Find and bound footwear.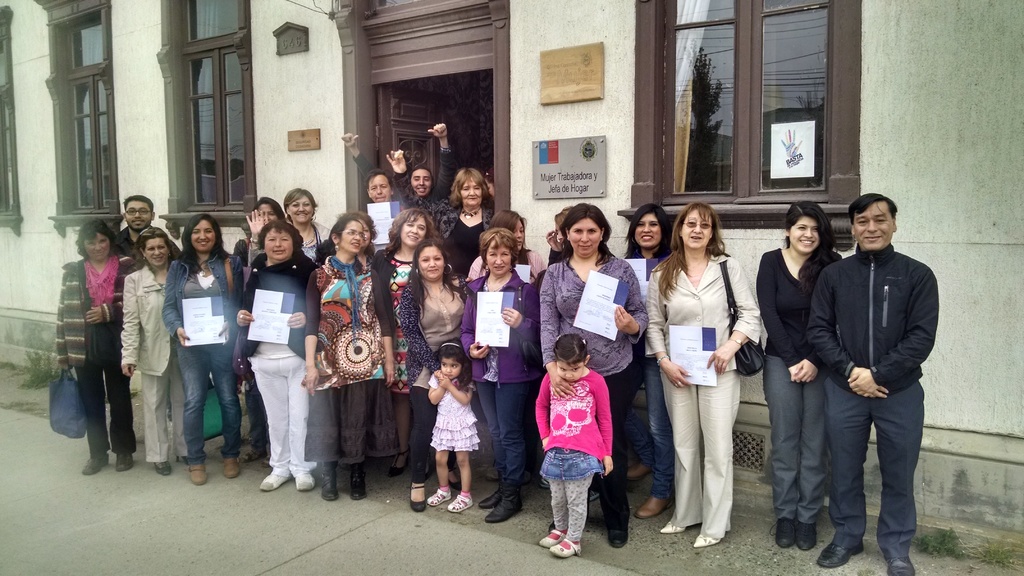
Bound: detection(630, 461, 656, 481).
